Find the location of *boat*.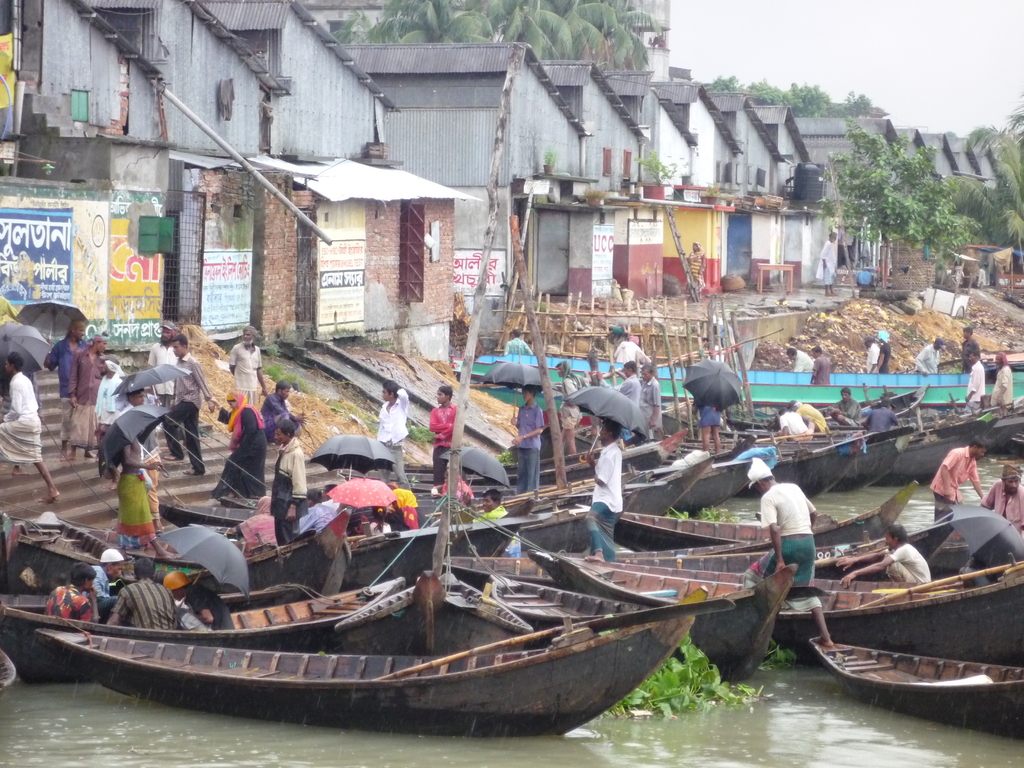
Location: [612, 512, 774, 559].
